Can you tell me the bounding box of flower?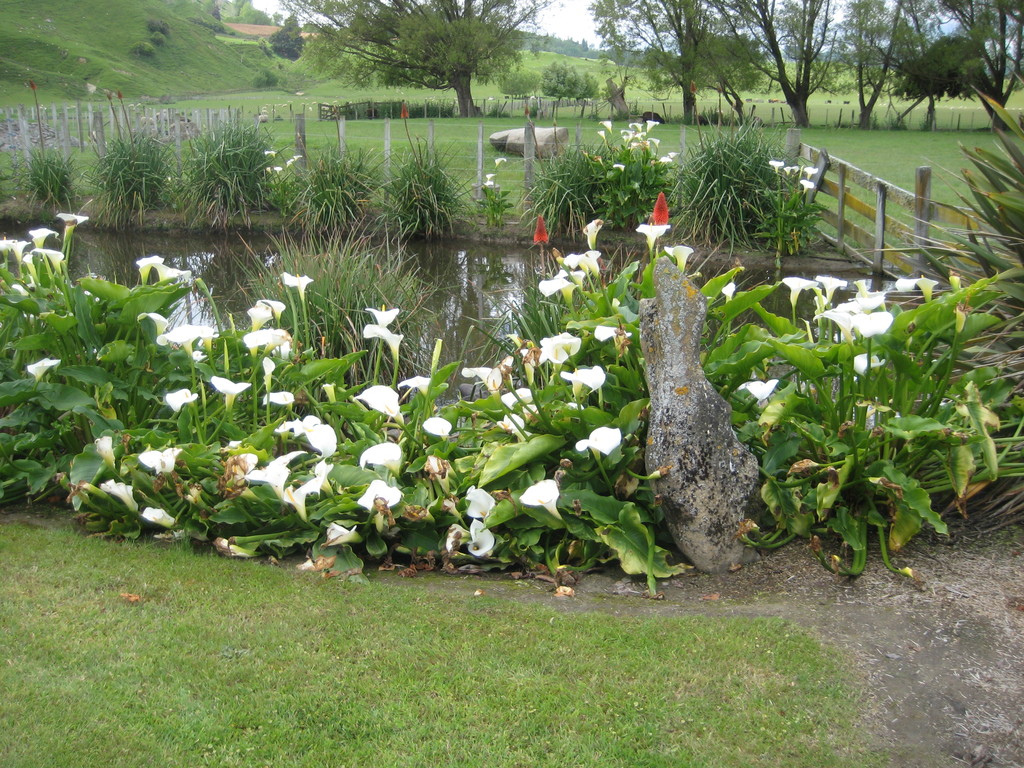
bbox(852, 349, 886, 378).
